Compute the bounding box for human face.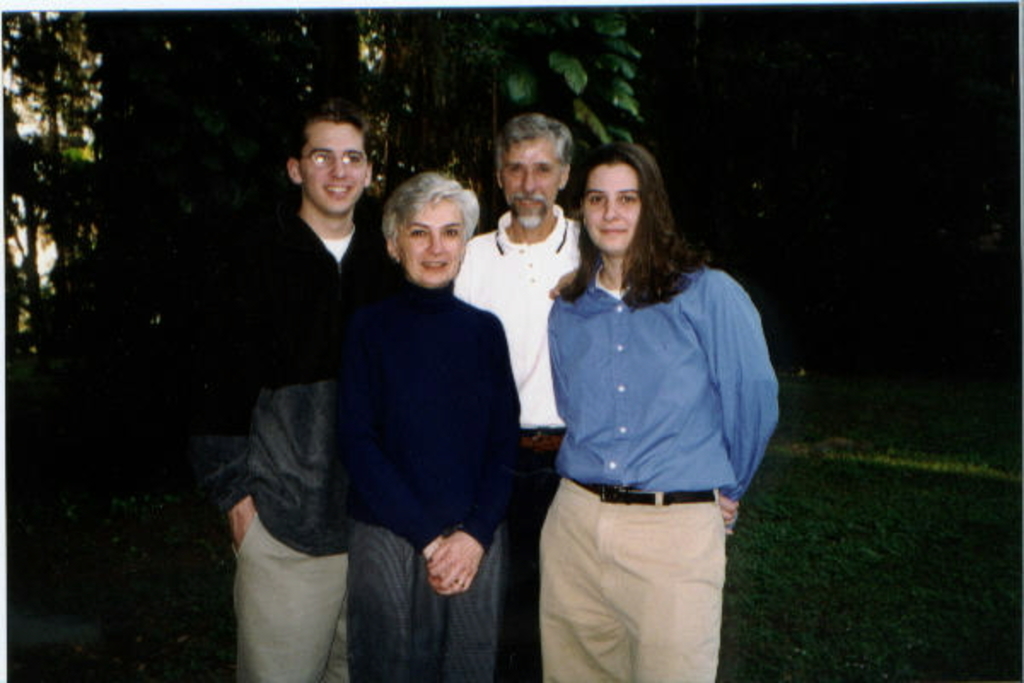
399:196:464:289.
